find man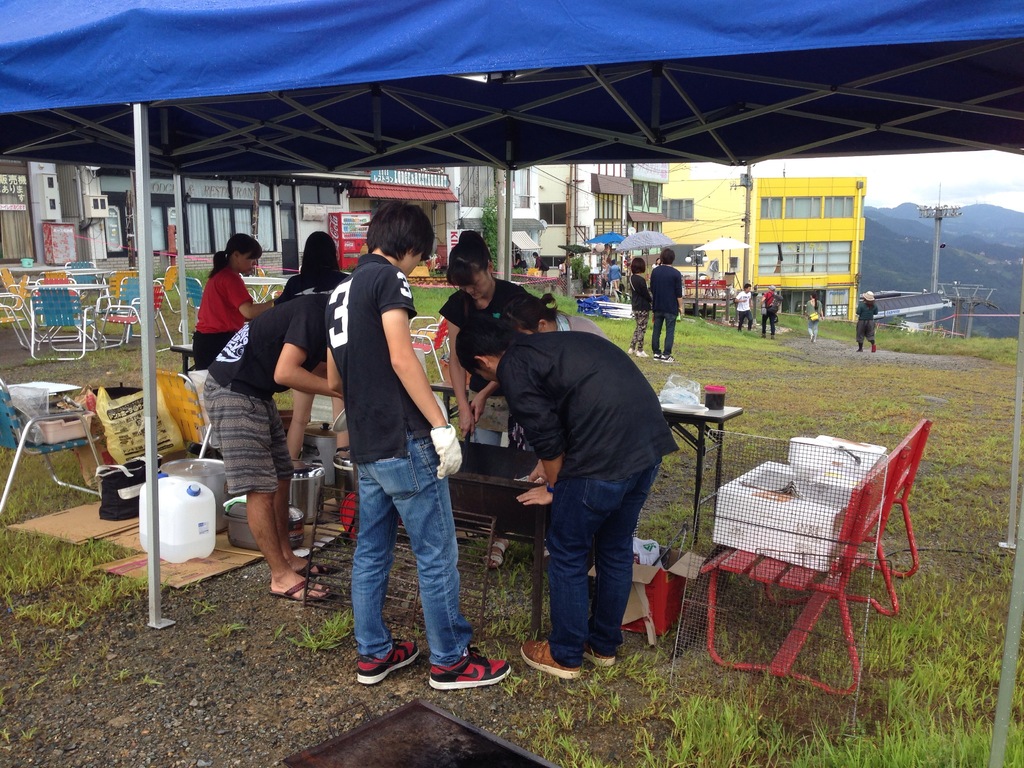
{"left": 733, "top": 282, "right": 754, "bottom": 331}
